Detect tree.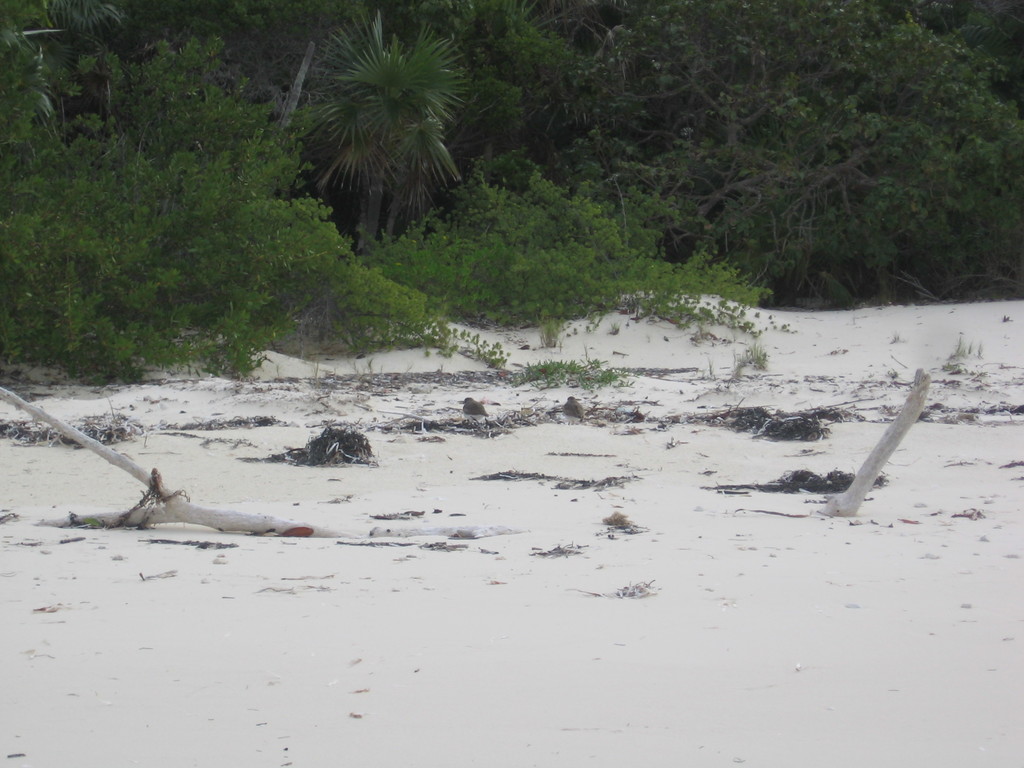
Detected at x1=287 y1=12 x2=464 y2=253.
